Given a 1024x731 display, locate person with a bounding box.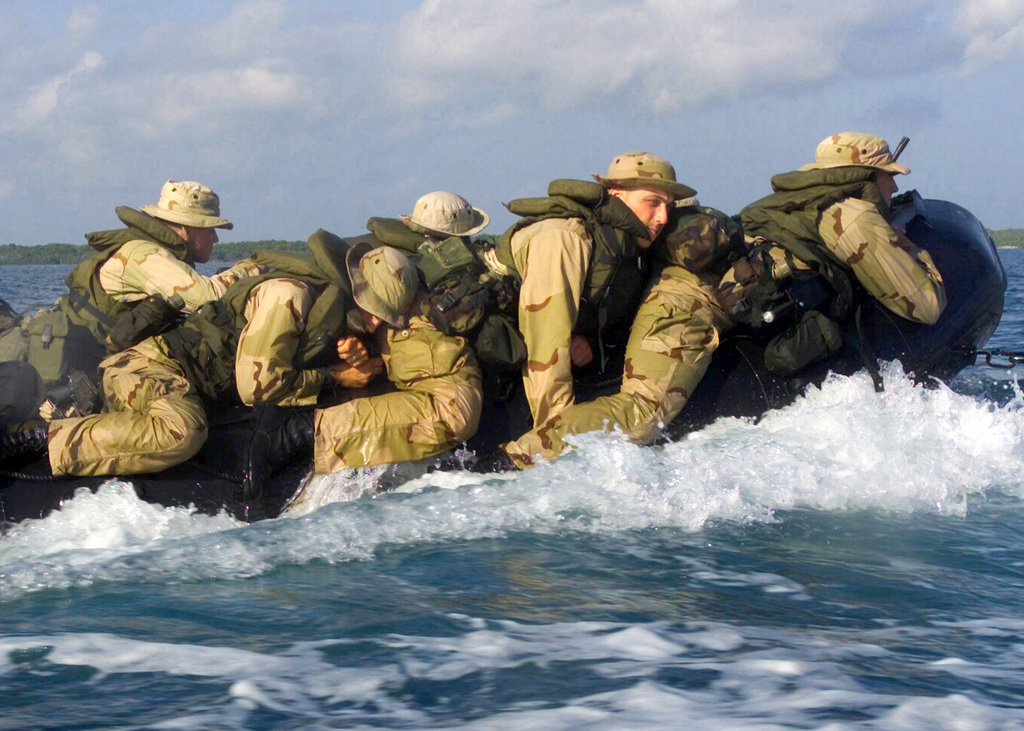
Located: x1=0, y1=227, x2=414, y2=469.
